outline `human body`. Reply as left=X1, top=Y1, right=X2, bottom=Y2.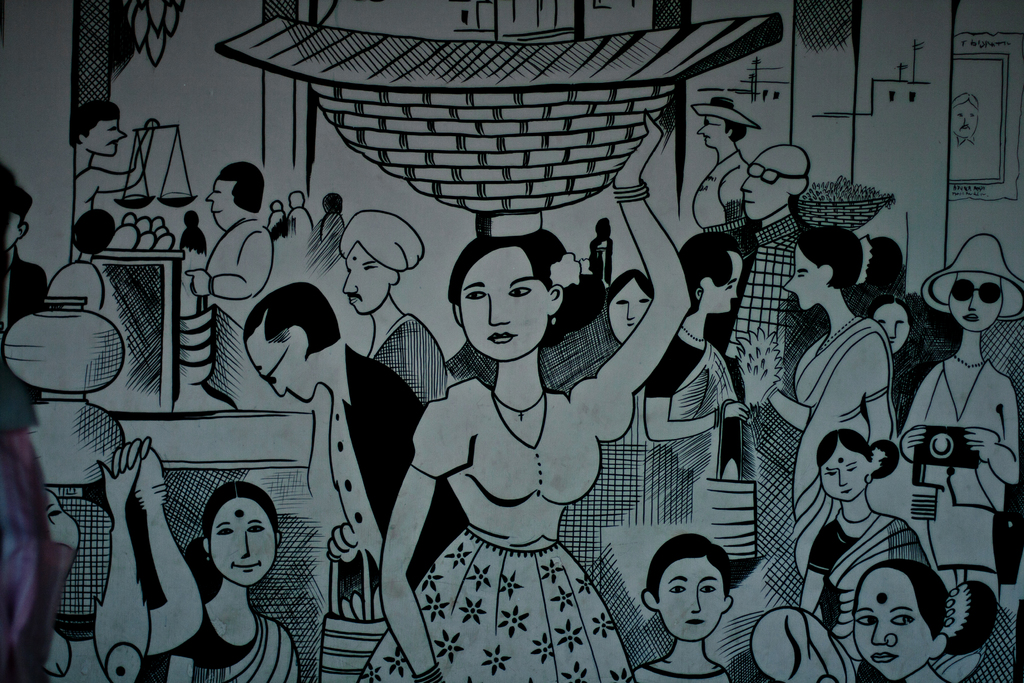
left=766, top=214, right=895, bottom=566.
